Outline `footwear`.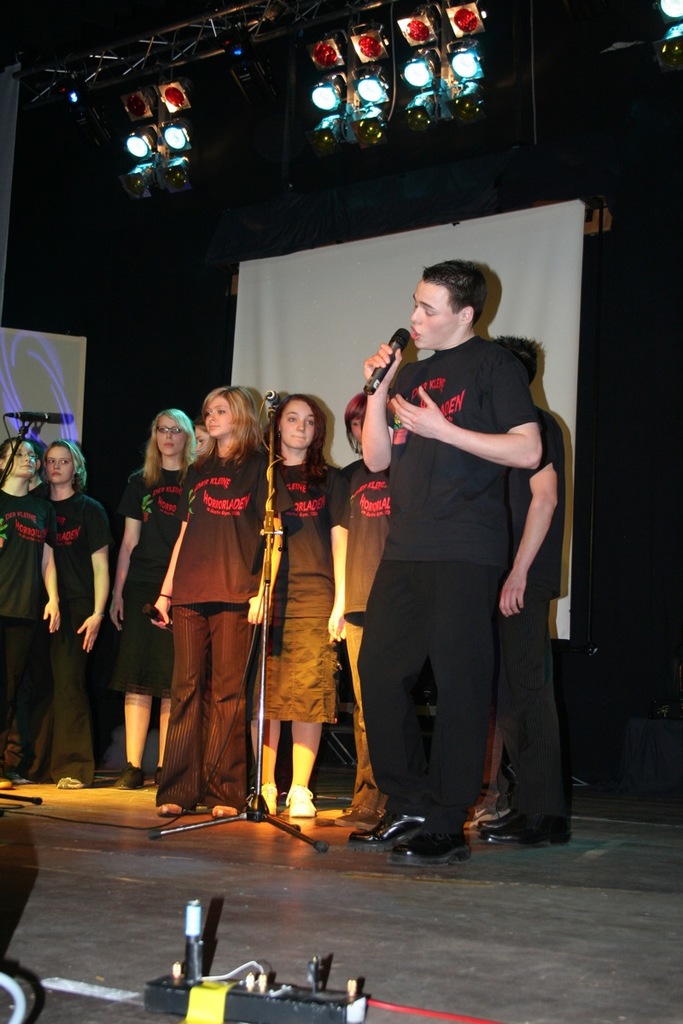
Outline: 469,808,522,829.
